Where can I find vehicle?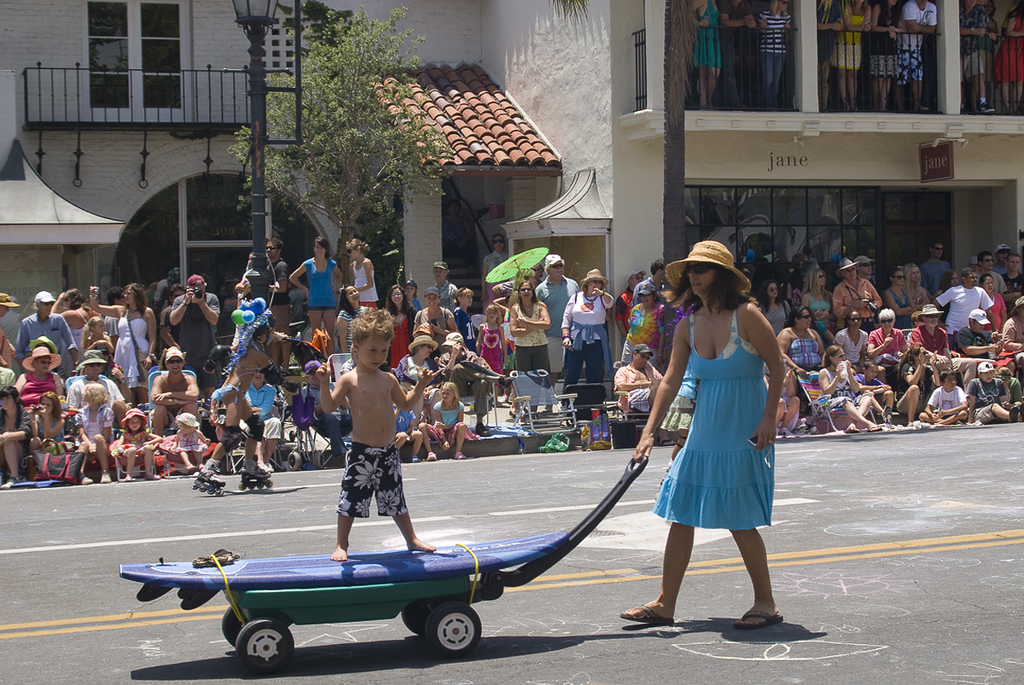
You can find it at l=115, t=449, r=645, b=679.
